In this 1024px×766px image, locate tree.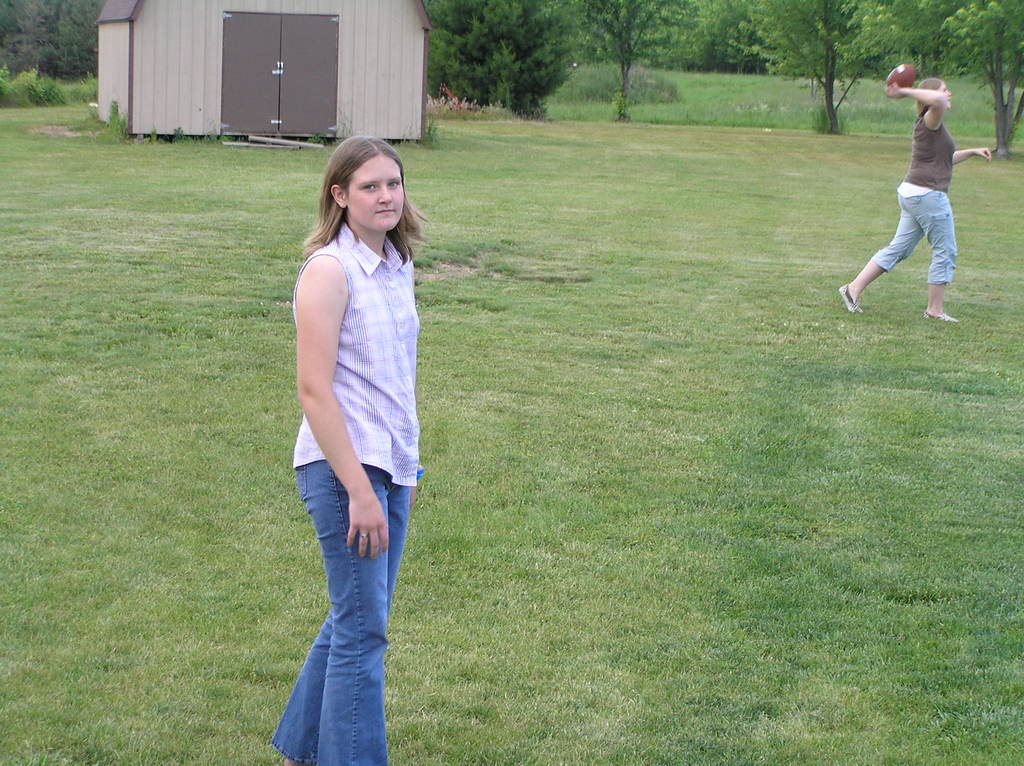
Bounding box: left=554, top=0, right=696, bottom=128.
